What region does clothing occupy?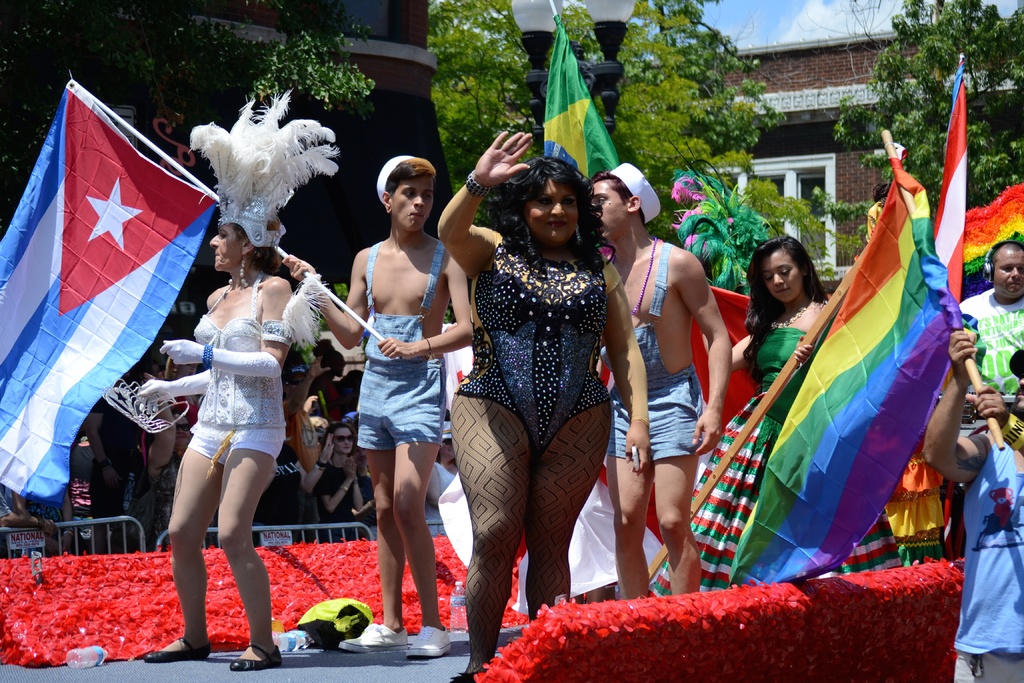
{"left": 600, "top": 240, "right": 703, "bottom": 454}.
